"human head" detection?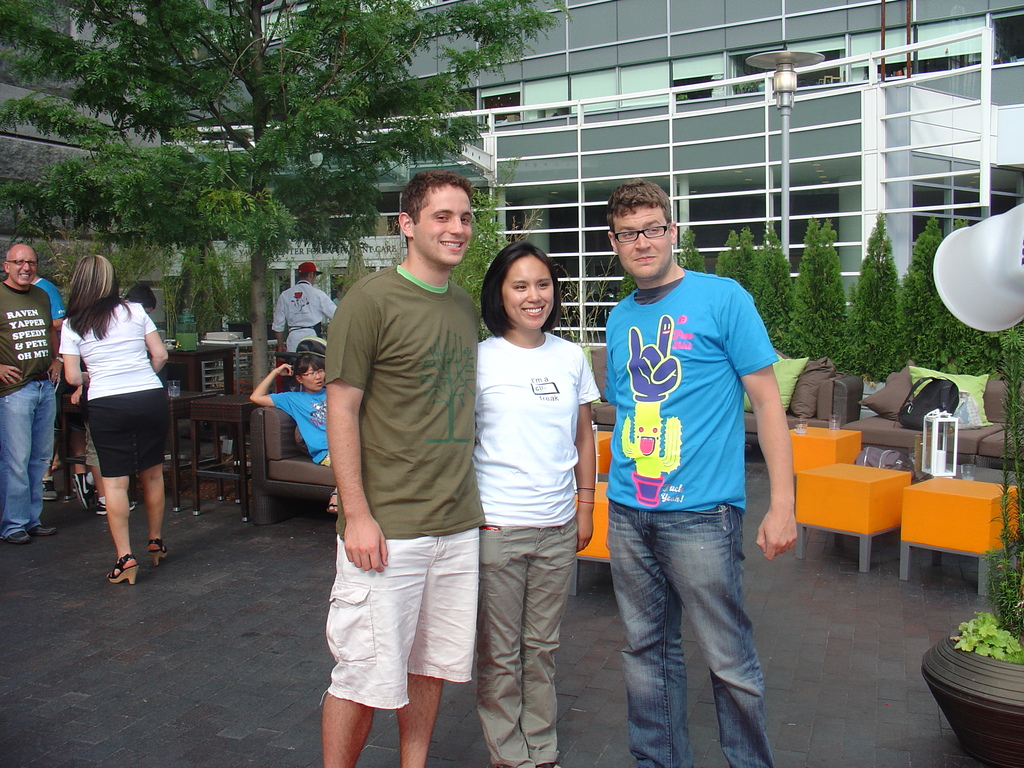
291:351:327:392
